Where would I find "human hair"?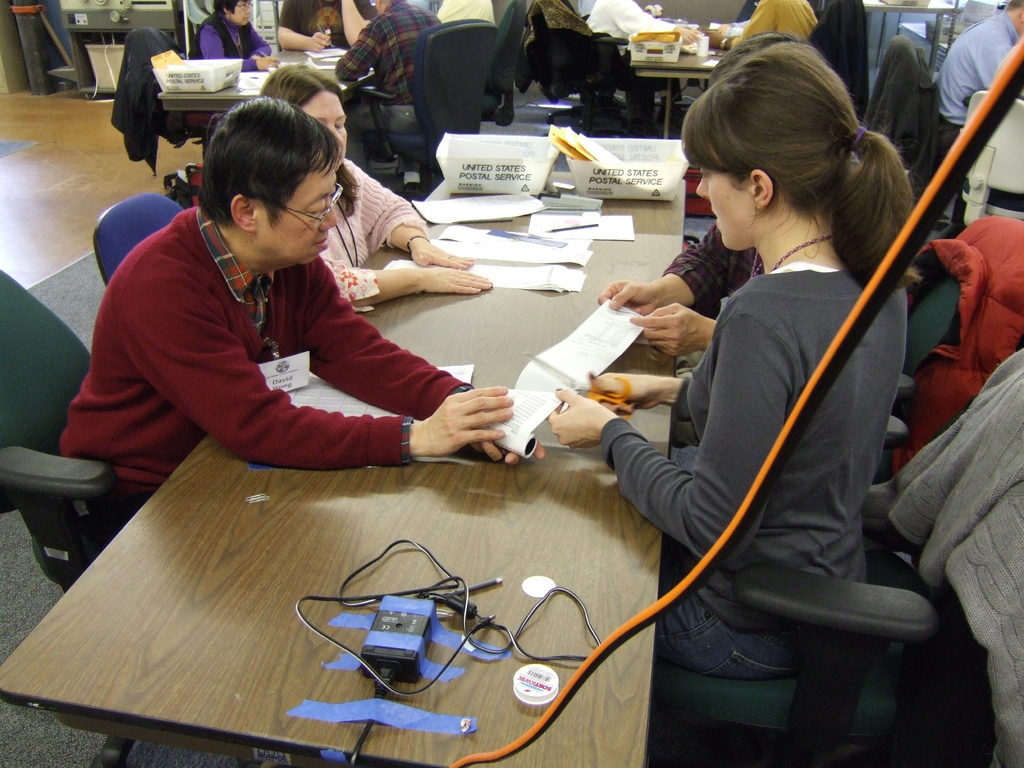
At box=[685, 45, 895, 304].
